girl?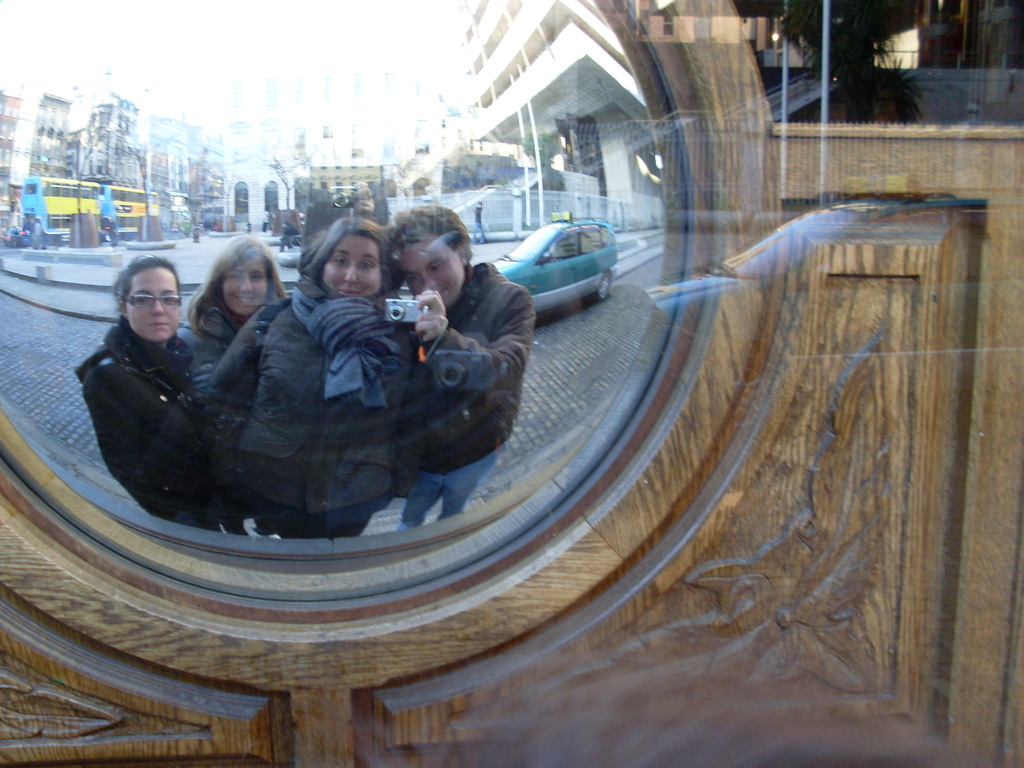
Rect(72, 252, 221, 538)
